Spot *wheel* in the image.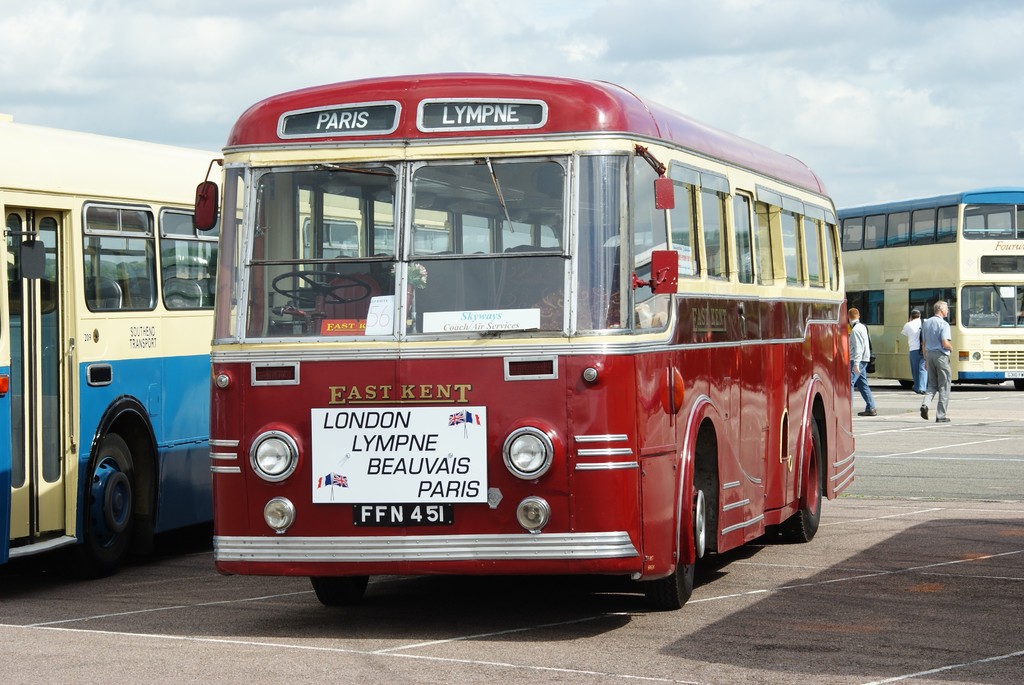
*wheel* found at bbox=[75, 423, 140, 572].
